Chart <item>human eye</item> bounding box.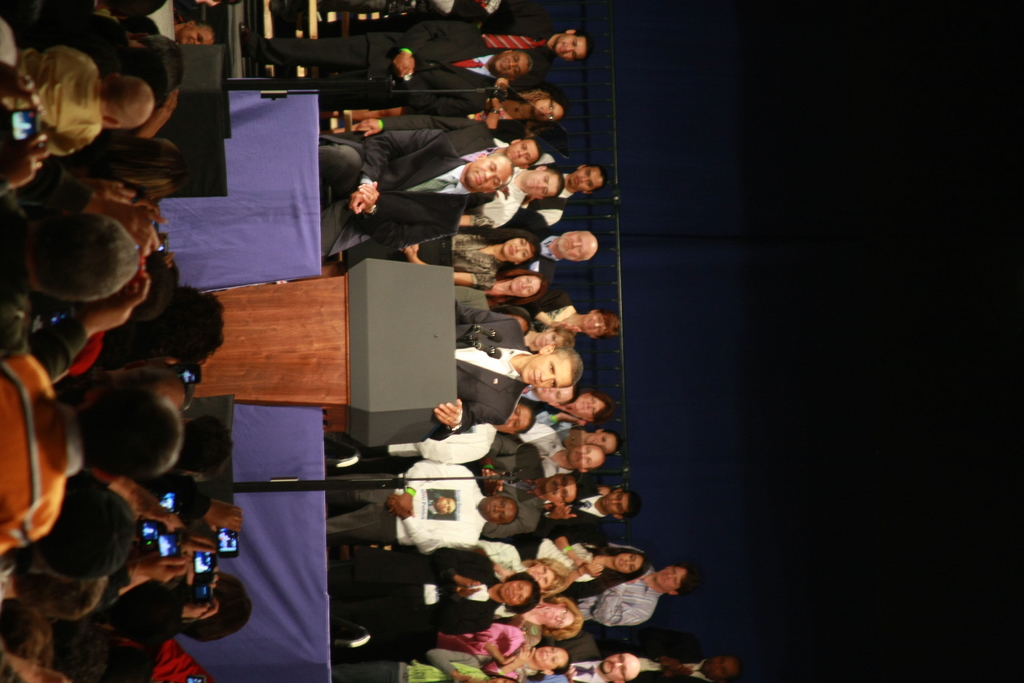
Charted: <region>543, 579, 550, 585</region>.
